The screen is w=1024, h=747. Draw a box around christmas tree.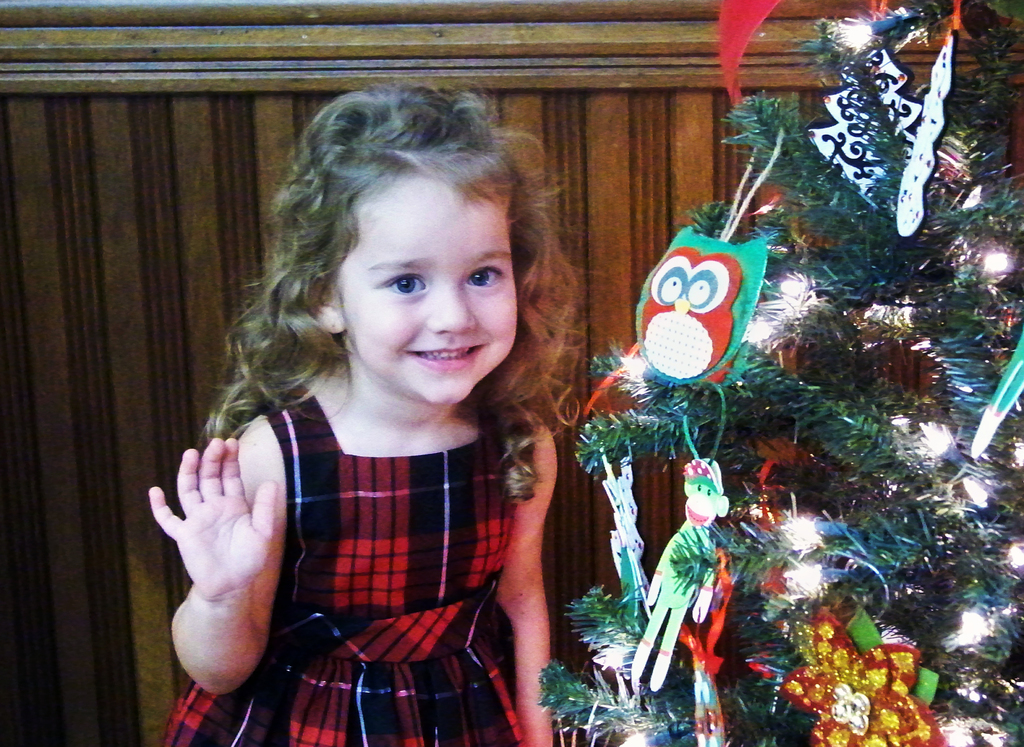
bbox=(540, 0, 1023, 746).
